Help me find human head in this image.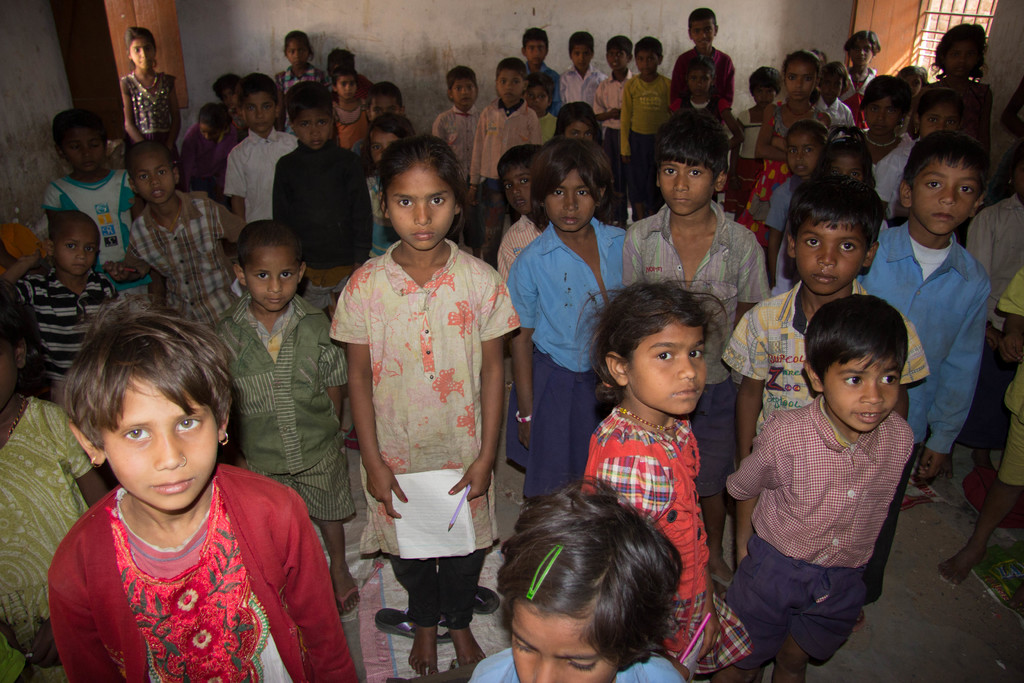
Found it: Rect(128, 133, 180, 202).
